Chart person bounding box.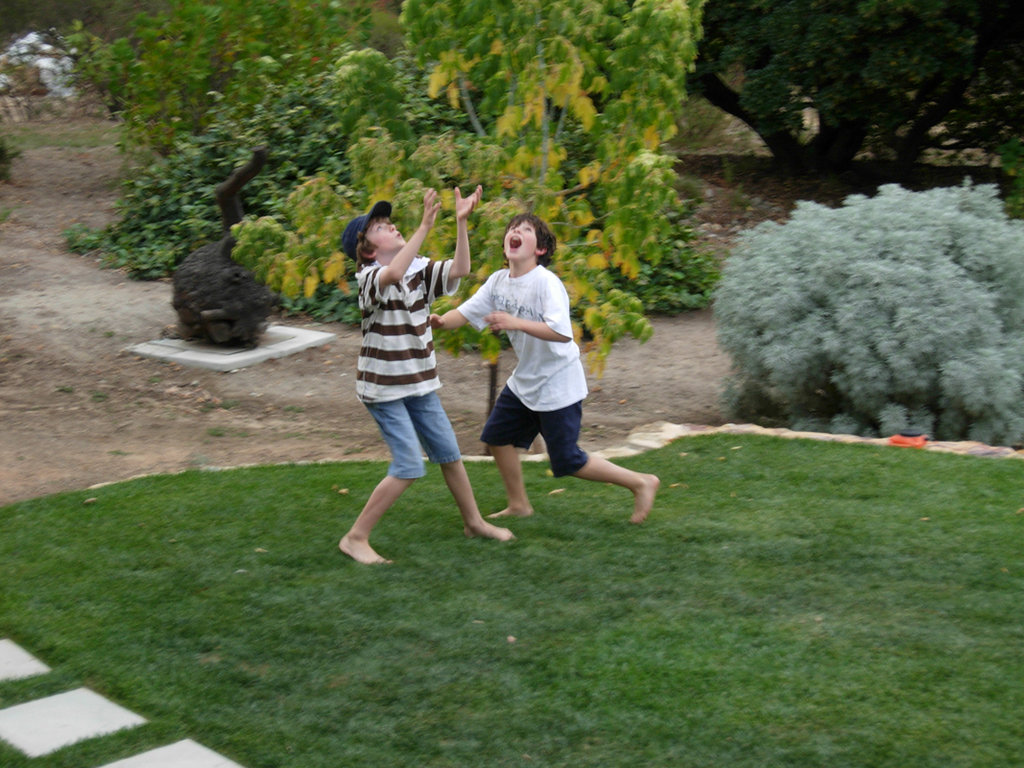
Charted: <bbox>315, 180, 528, 562</bbox>.
